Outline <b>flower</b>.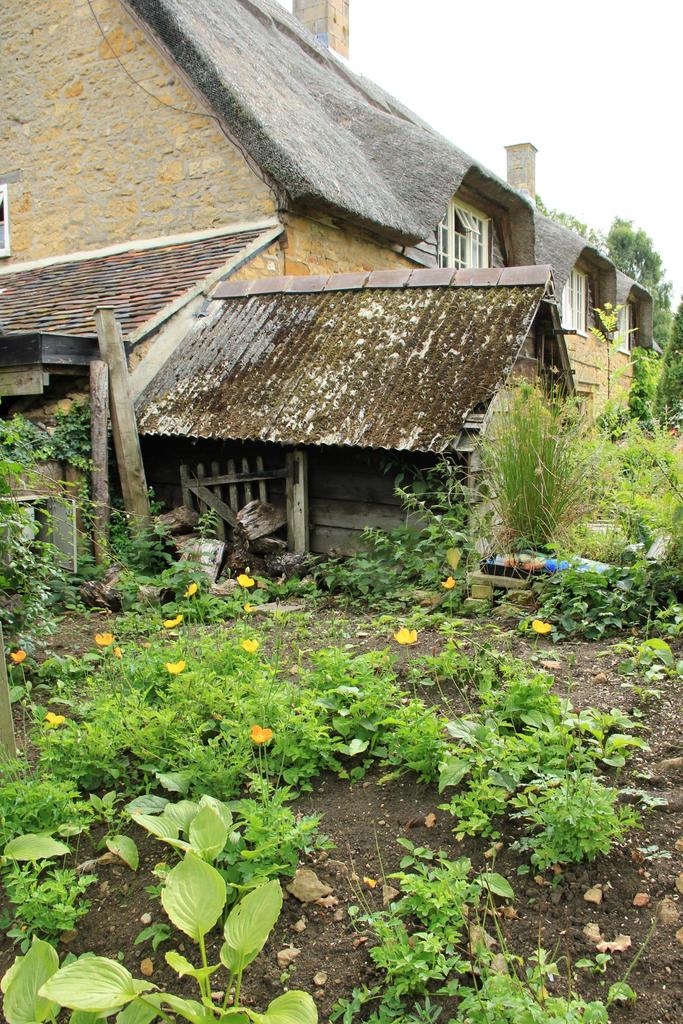
Outline: region(240, 634, 261, 655).
